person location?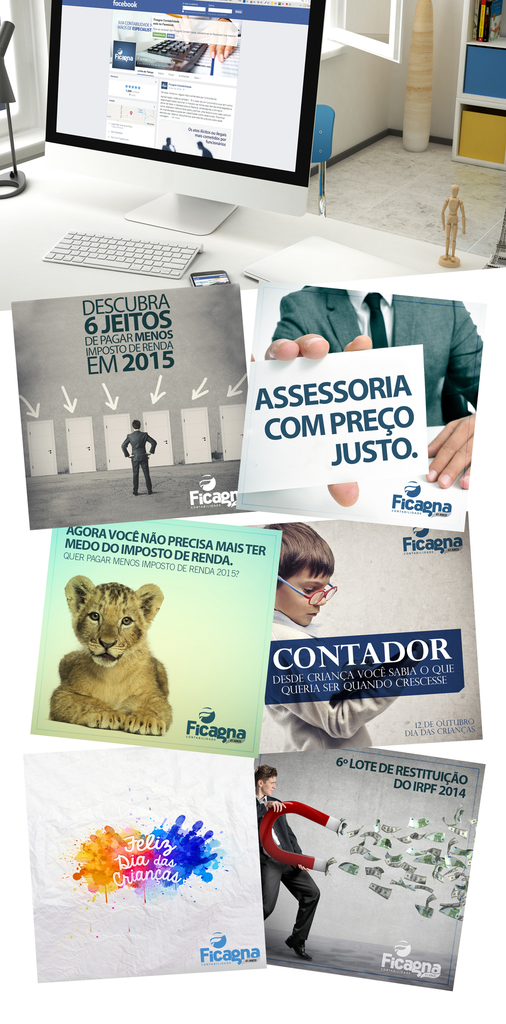
region(251, 764, 318, 954)
